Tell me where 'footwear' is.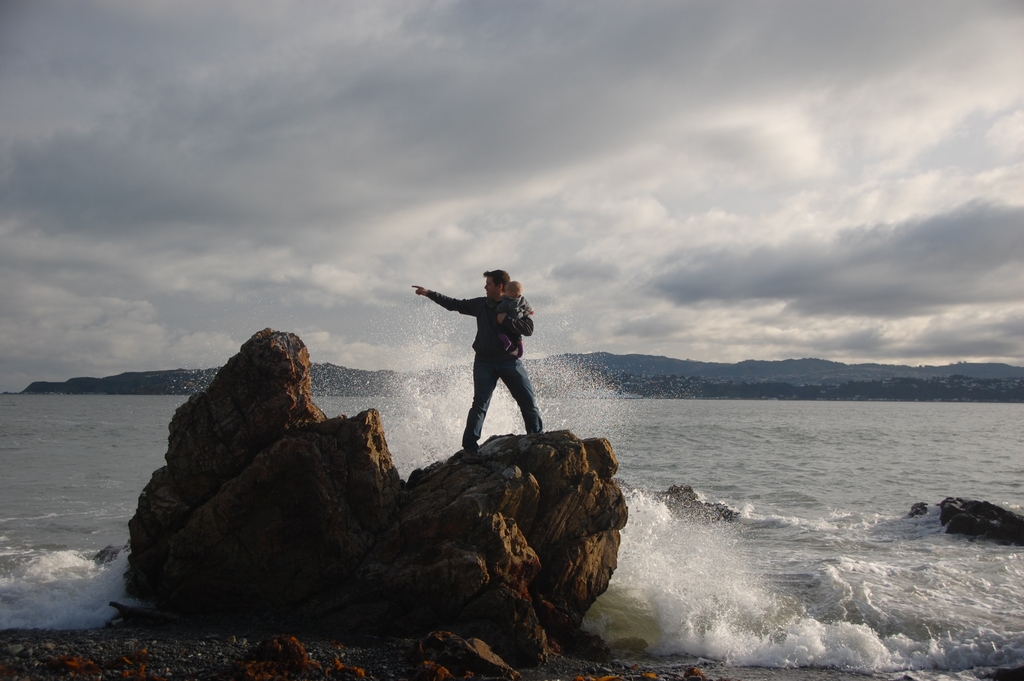
'footwear' is at detection(534, 429, 545, 435).
